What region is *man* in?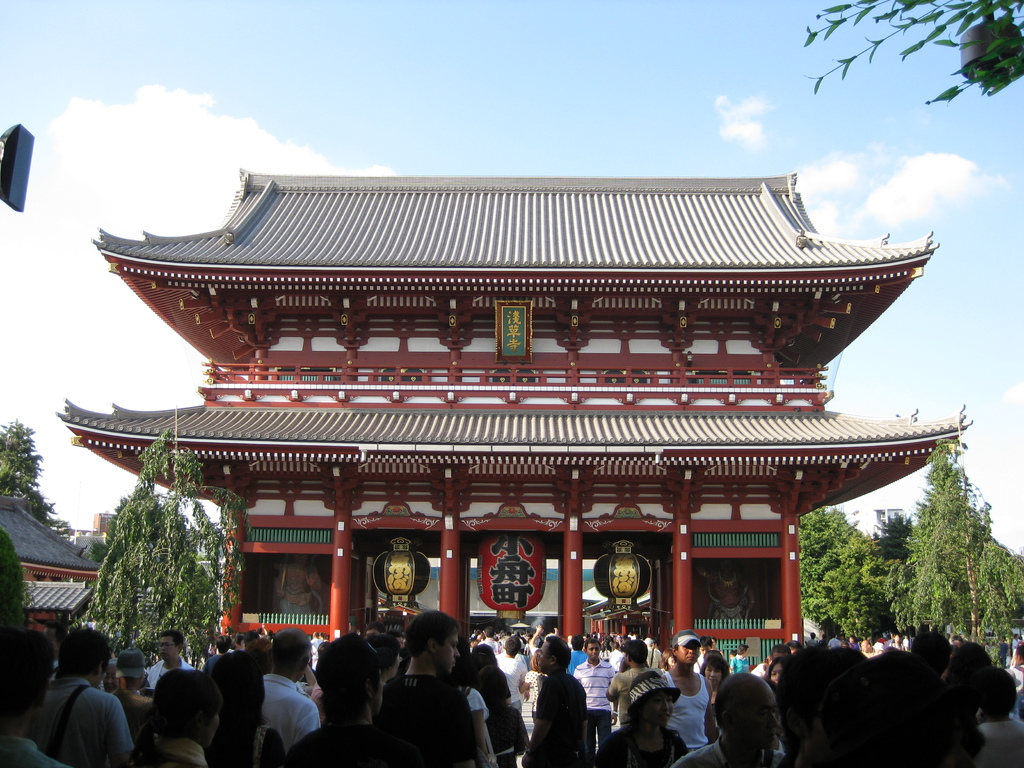
crop(0, 628, 69, 767).
